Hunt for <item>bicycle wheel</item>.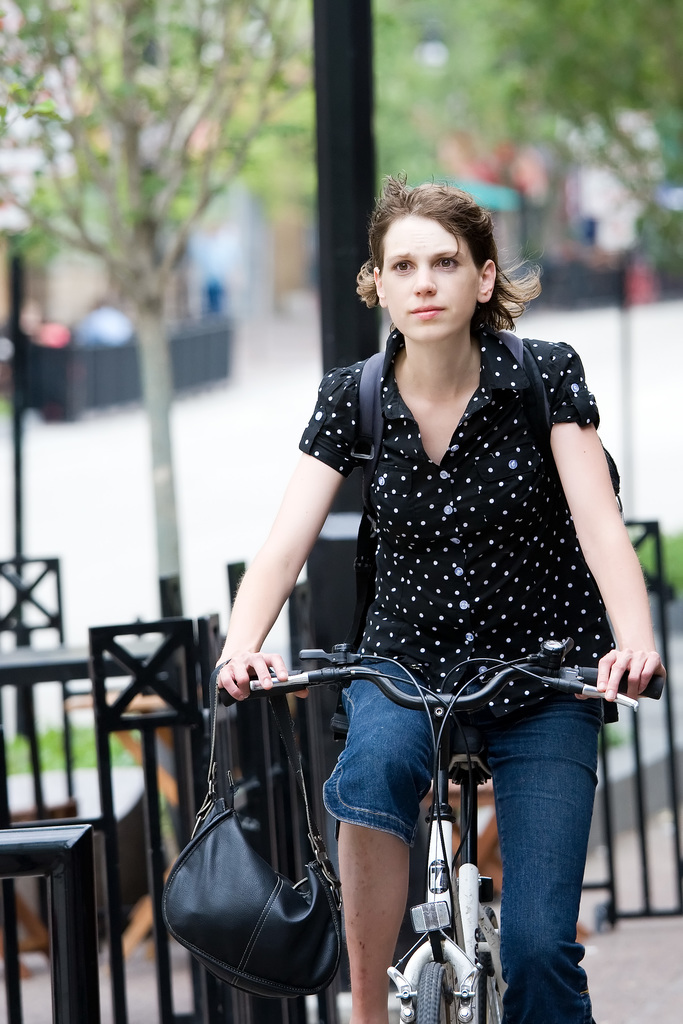
Hunted down at pyautogui.locateOnScreen(474, 905, 502, 1023).
